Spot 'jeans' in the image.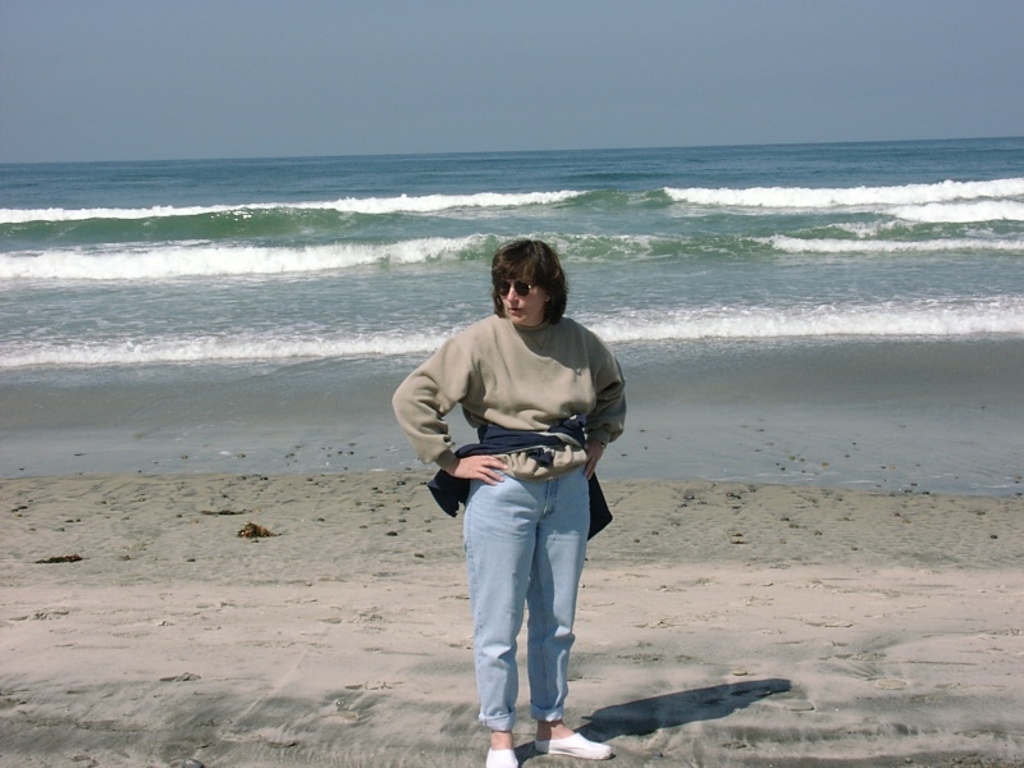
'jeans' found at BBox(465, 466, 591, 730).
